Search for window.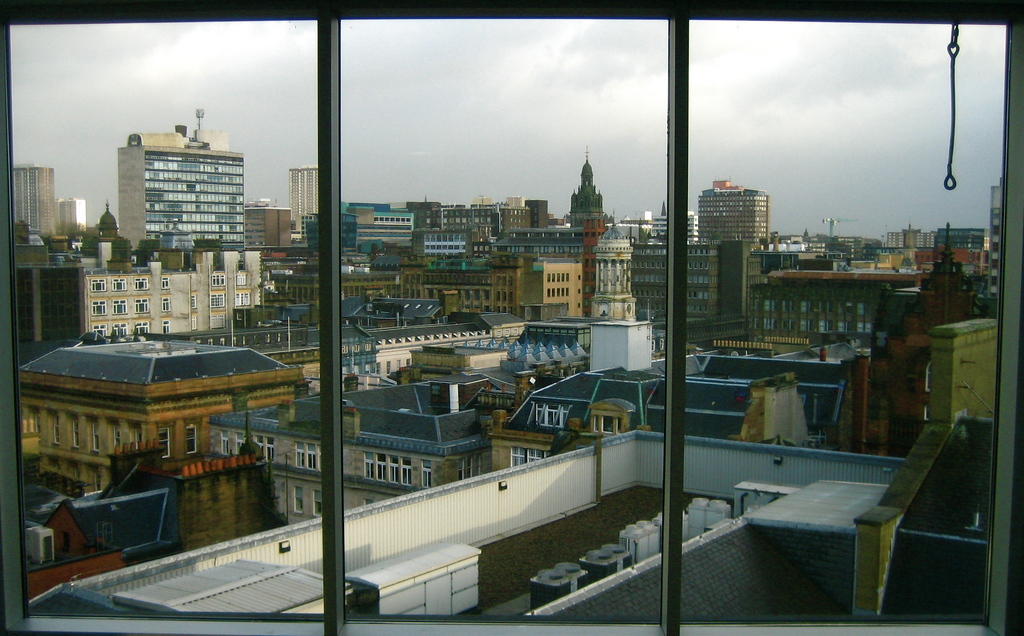
Found at 401,457,413,487.
